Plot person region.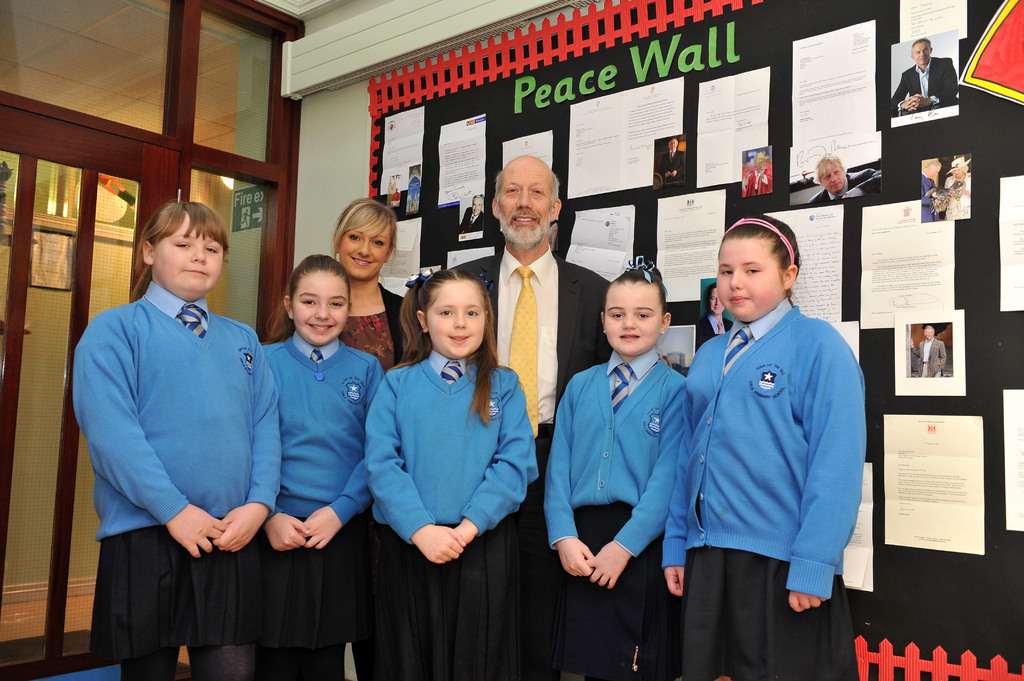
Plotted at Rect(931, 153, 972, 214).
